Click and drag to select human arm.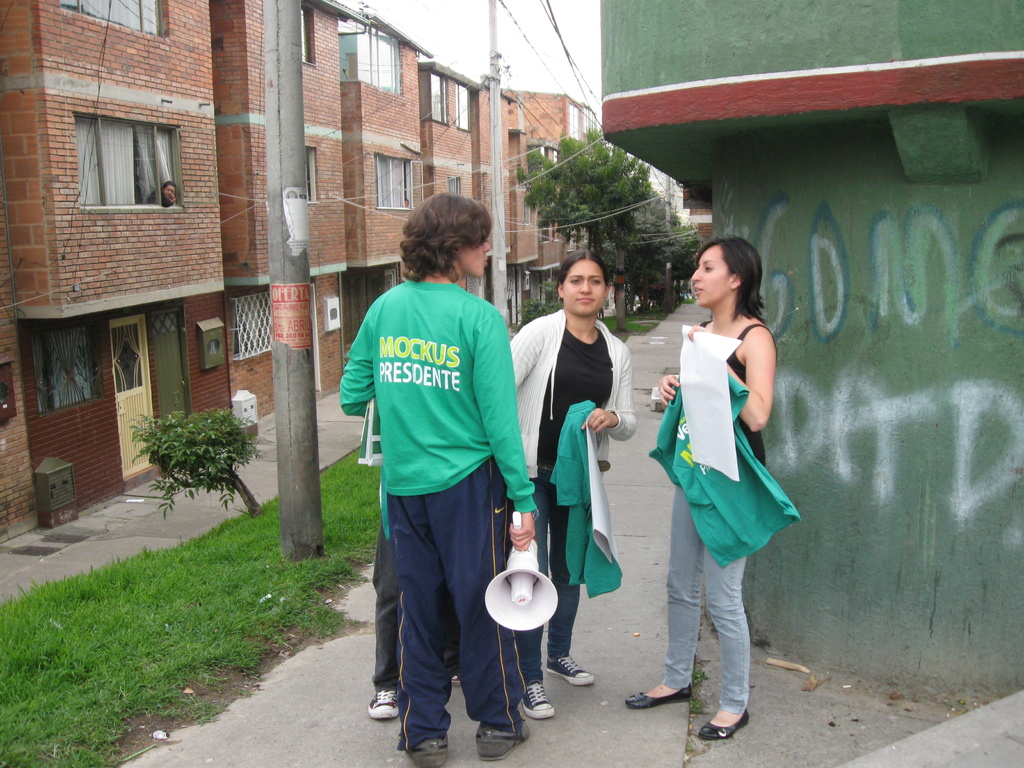
Selection: <box>659,365,688,409</box>.
